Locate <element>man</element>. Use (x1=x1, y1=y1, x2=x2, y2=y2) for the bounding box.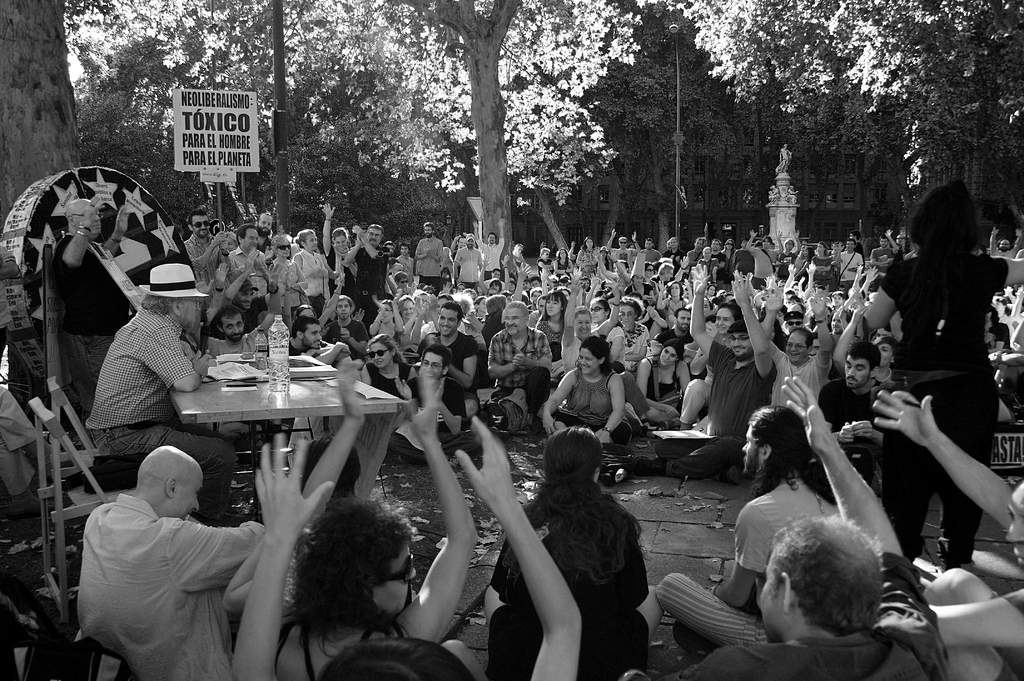
(x1=67, y1=352, x2=369, y2=680).
